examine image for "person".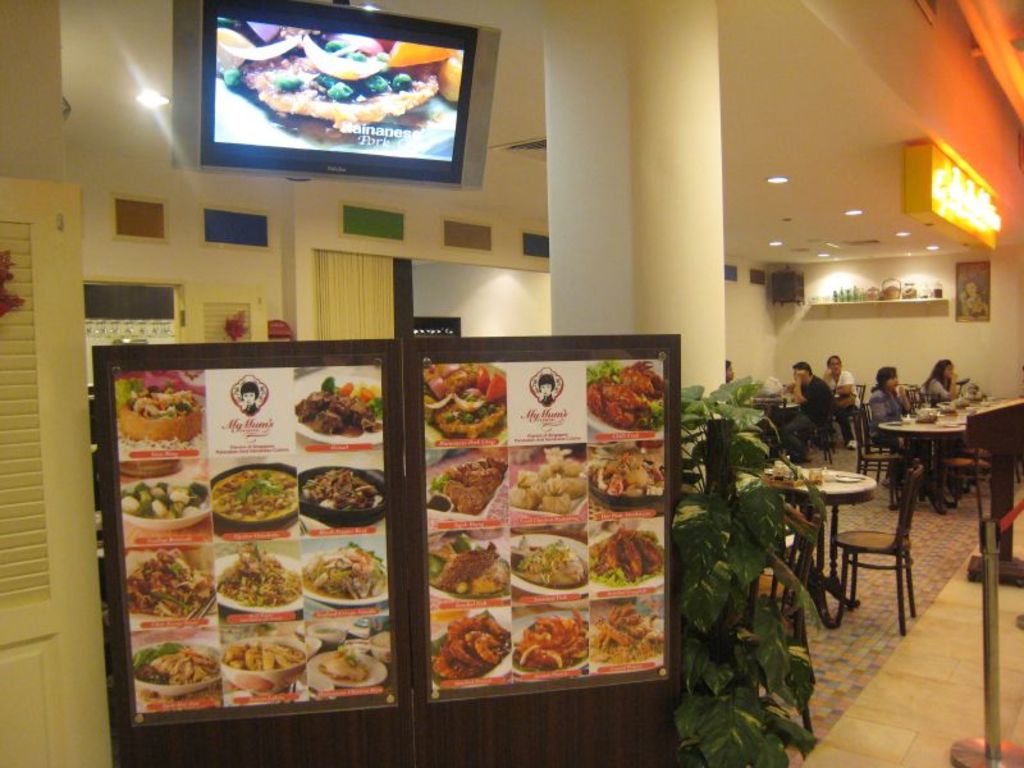
Examination result: [x1=924, y1=358, x2=963, y2=458].
